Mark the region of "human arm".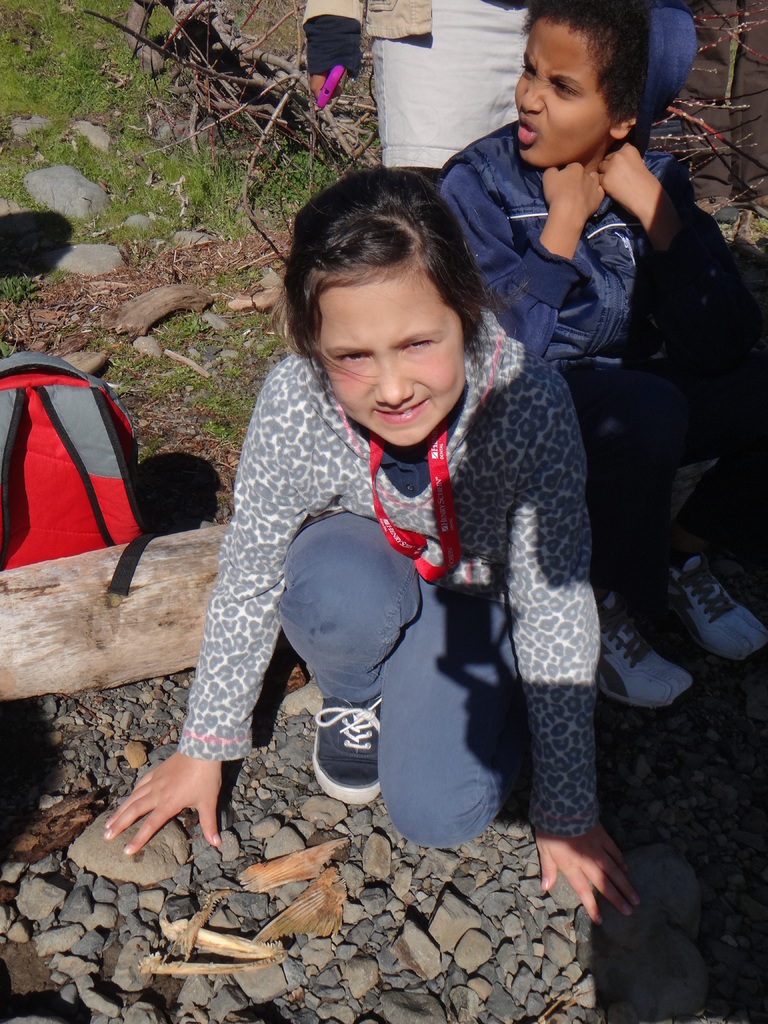
Region: [x1=181, y1=447, x2=310, y2=824].
